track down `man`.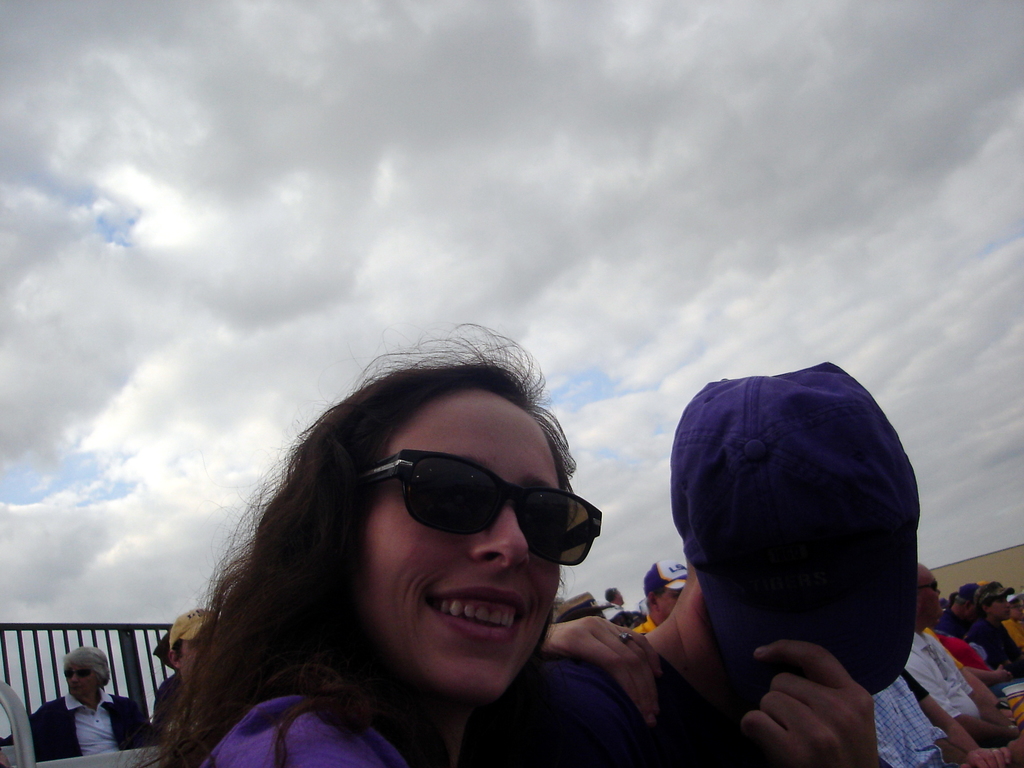
Tracked to bbox(877, 662, 1014, 767).
